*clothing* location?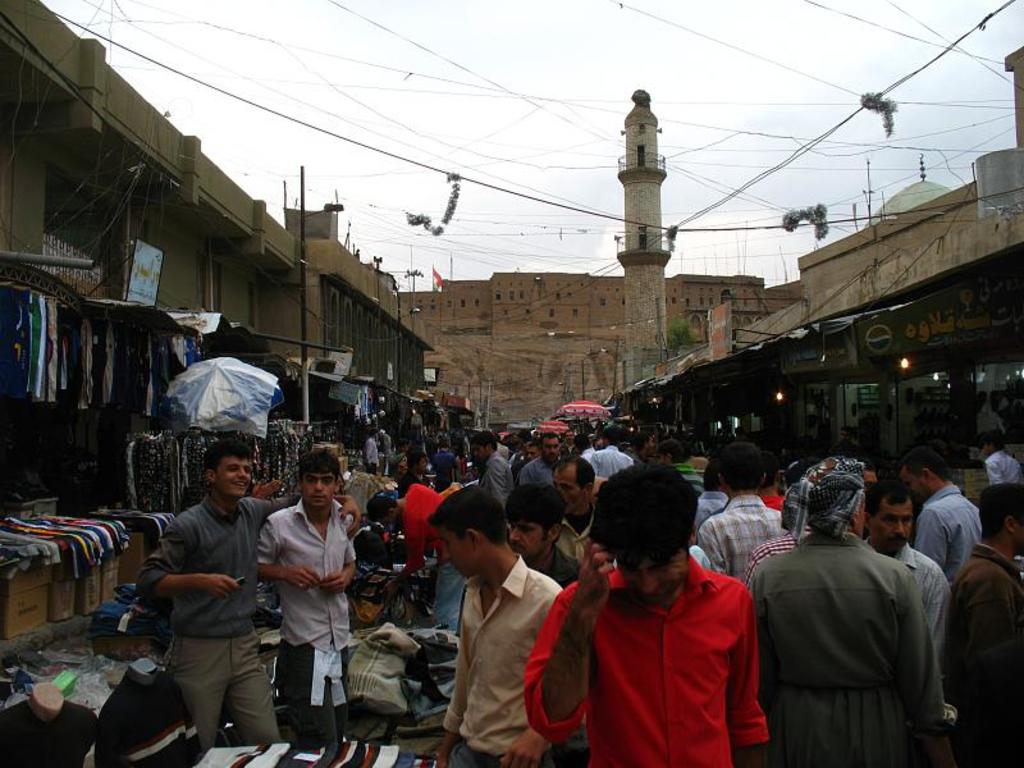
x1=908, y1=485, x2=980, y2=576
